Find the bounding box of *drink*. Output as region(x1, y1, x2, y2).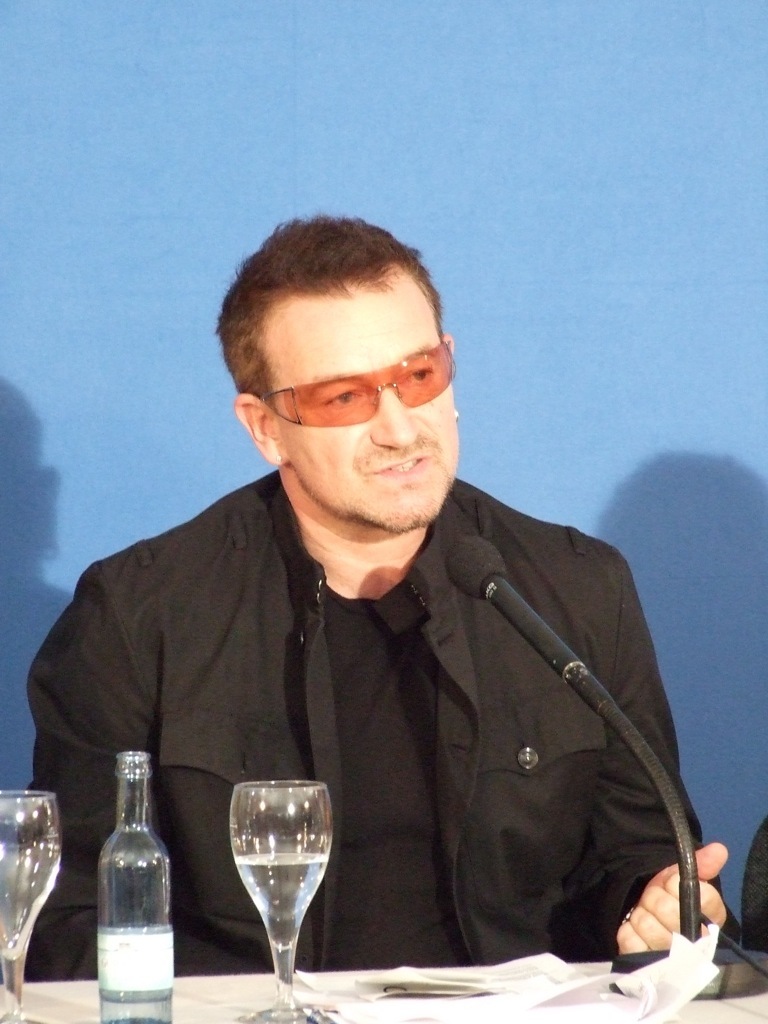
region(236, 852, 332, 985).
